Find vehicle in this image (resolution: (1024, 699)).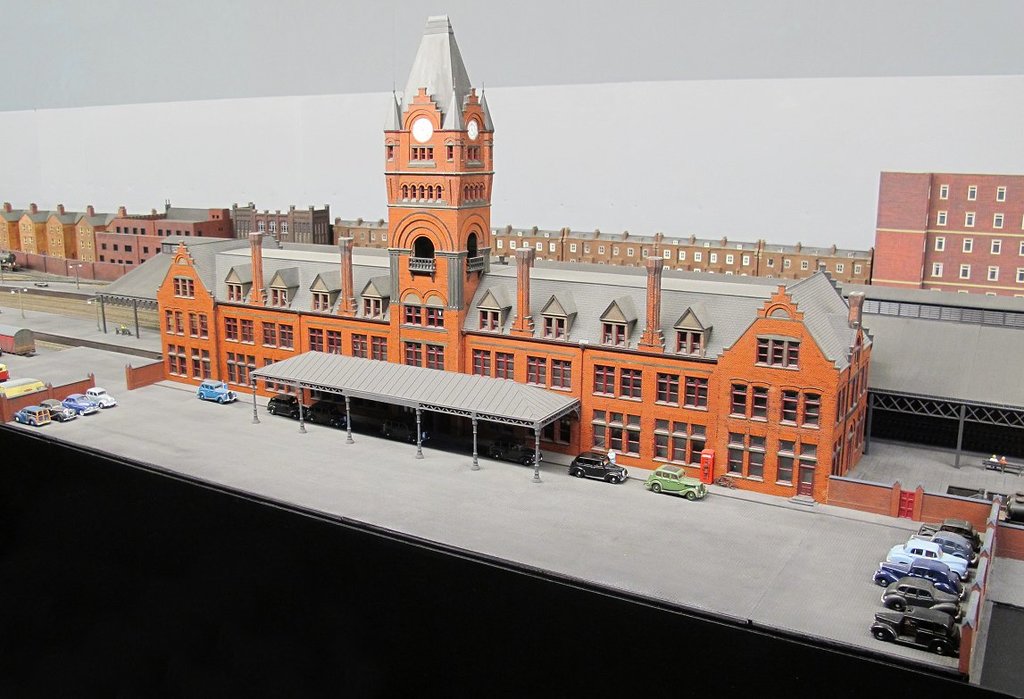
bbox=[2, 373, 46, 395].
